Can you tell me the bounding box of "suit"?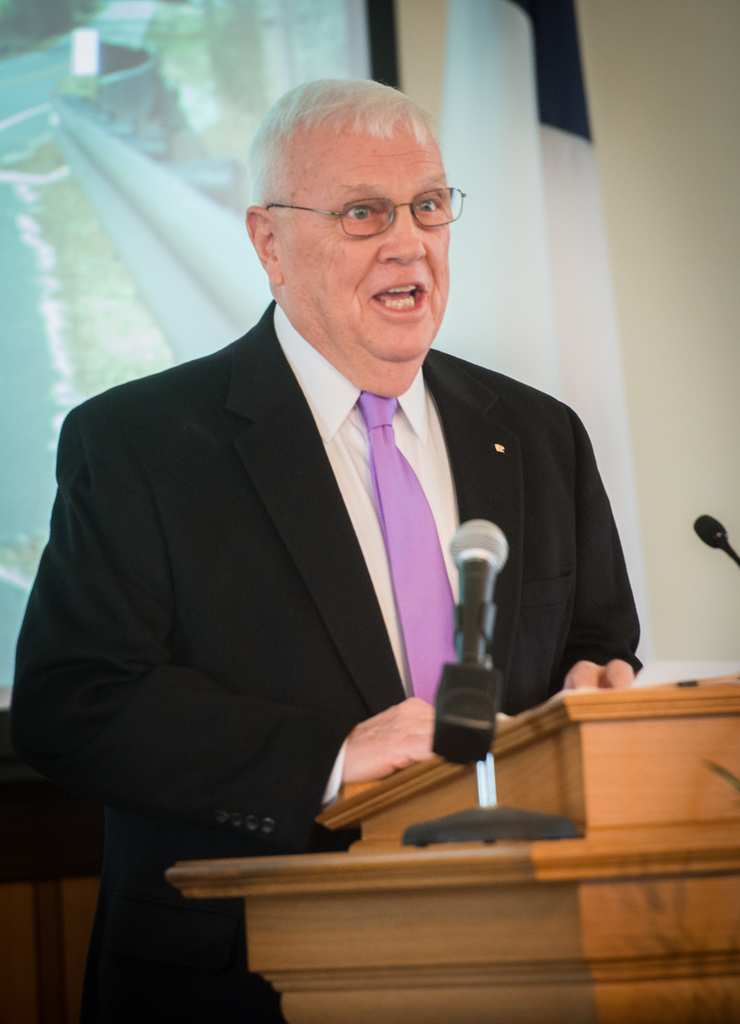
box(46, 143, 618, 923).
